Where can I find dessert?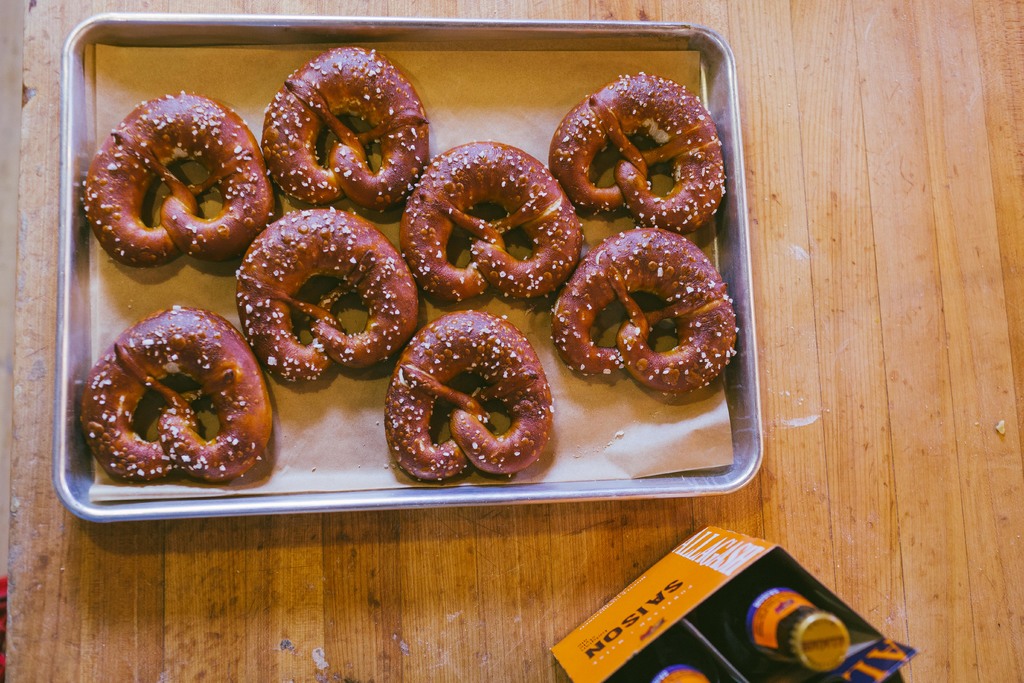
You can find it at (381,306,548,486).
